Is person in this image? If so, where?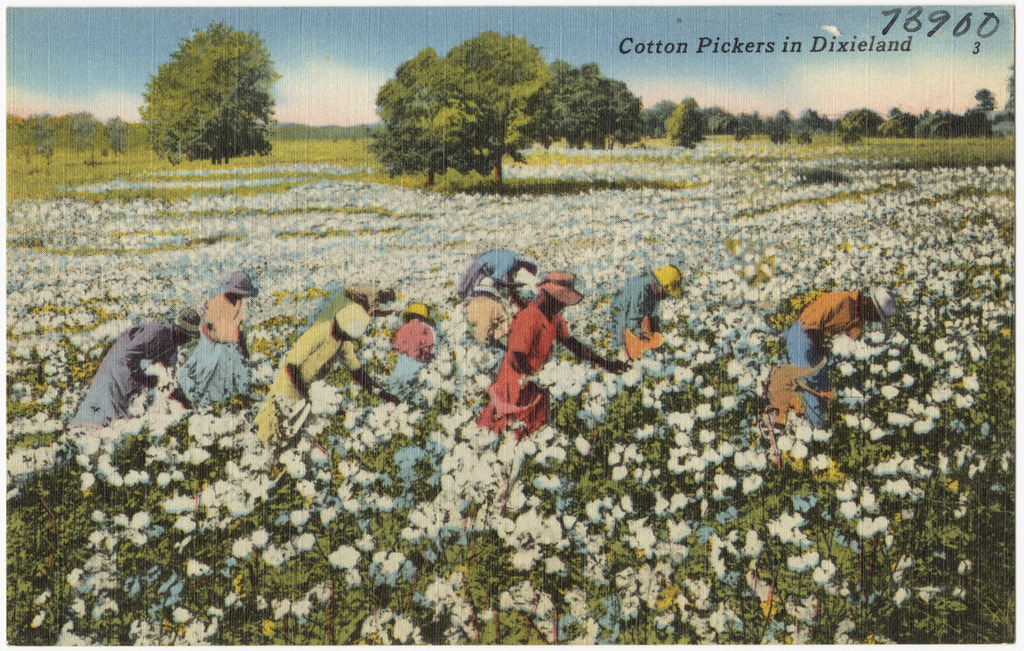
Yes, at 74 302 201 420.
